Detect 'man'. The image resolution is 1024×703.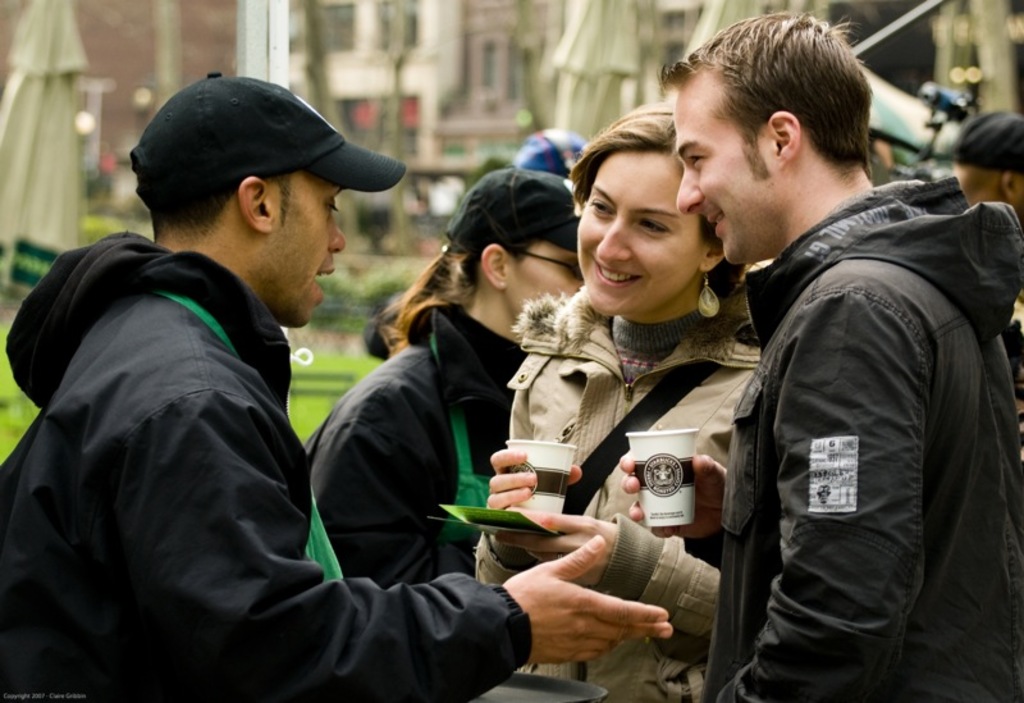
<box>940,117,1023,266</box>.
